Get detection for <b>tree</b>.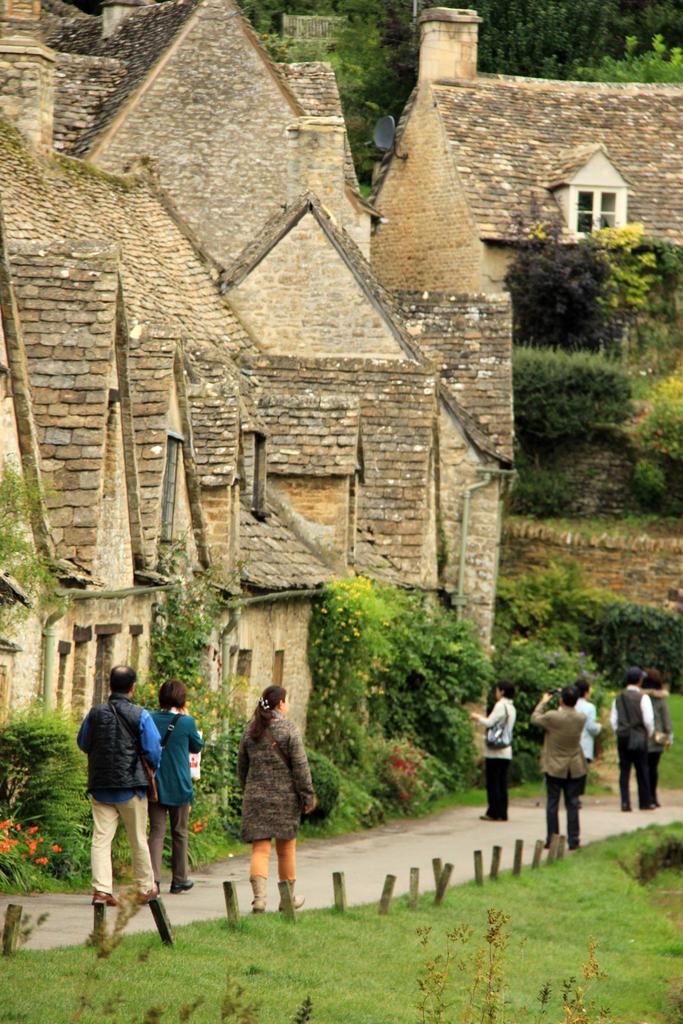
Detection: BBox(470, 0, 682, 76).
